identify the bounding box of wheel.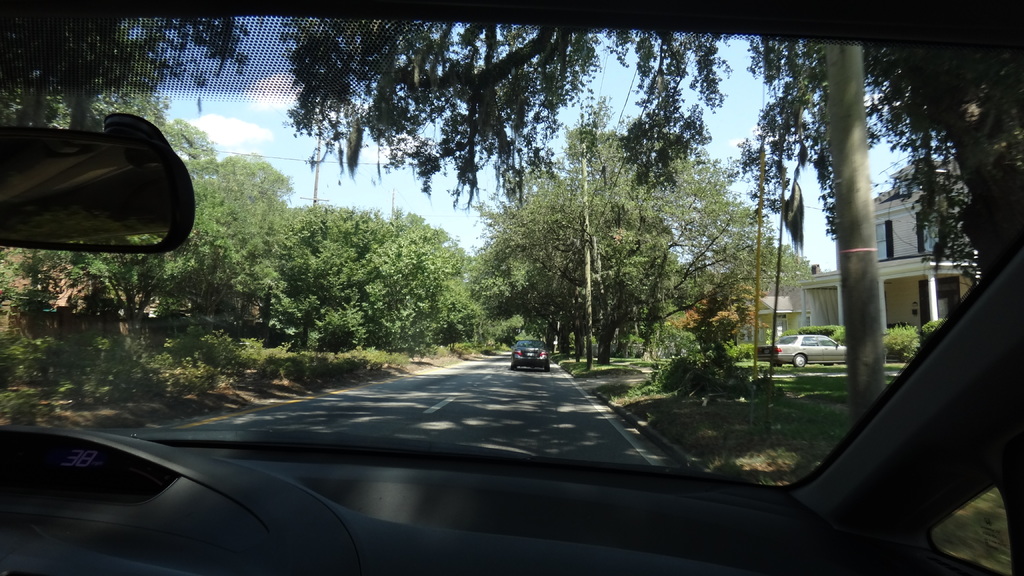
[left=545, top=362, right=550, bottom=371].
